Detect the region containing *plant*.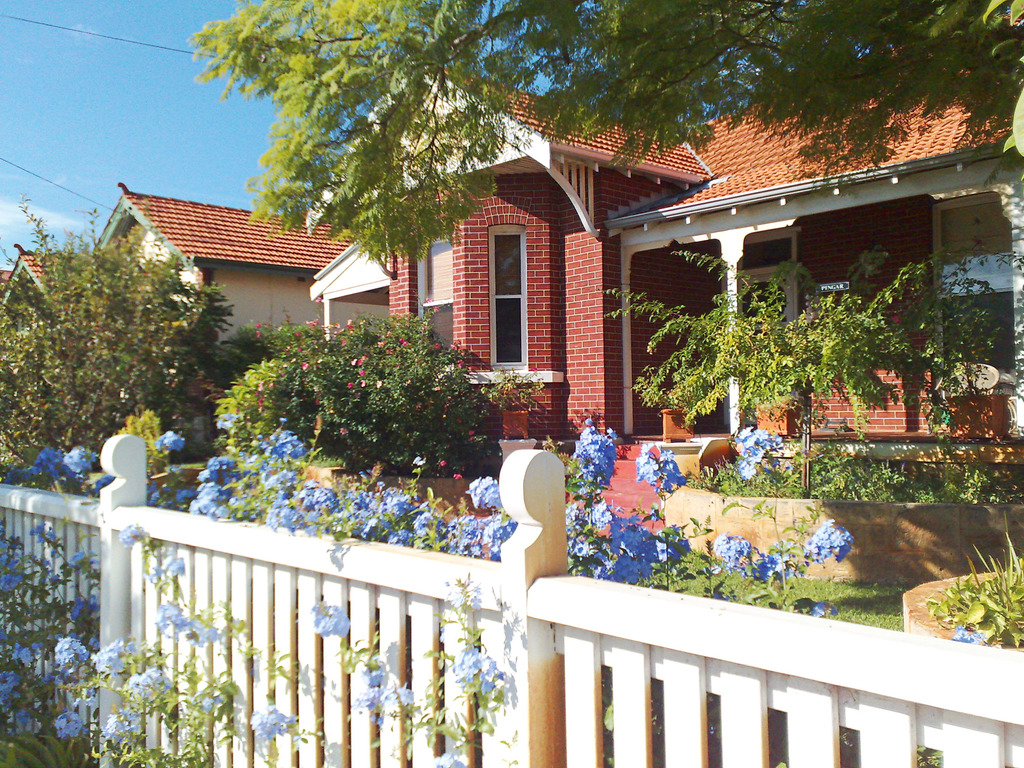
box(596, 231, 1023, 494).
